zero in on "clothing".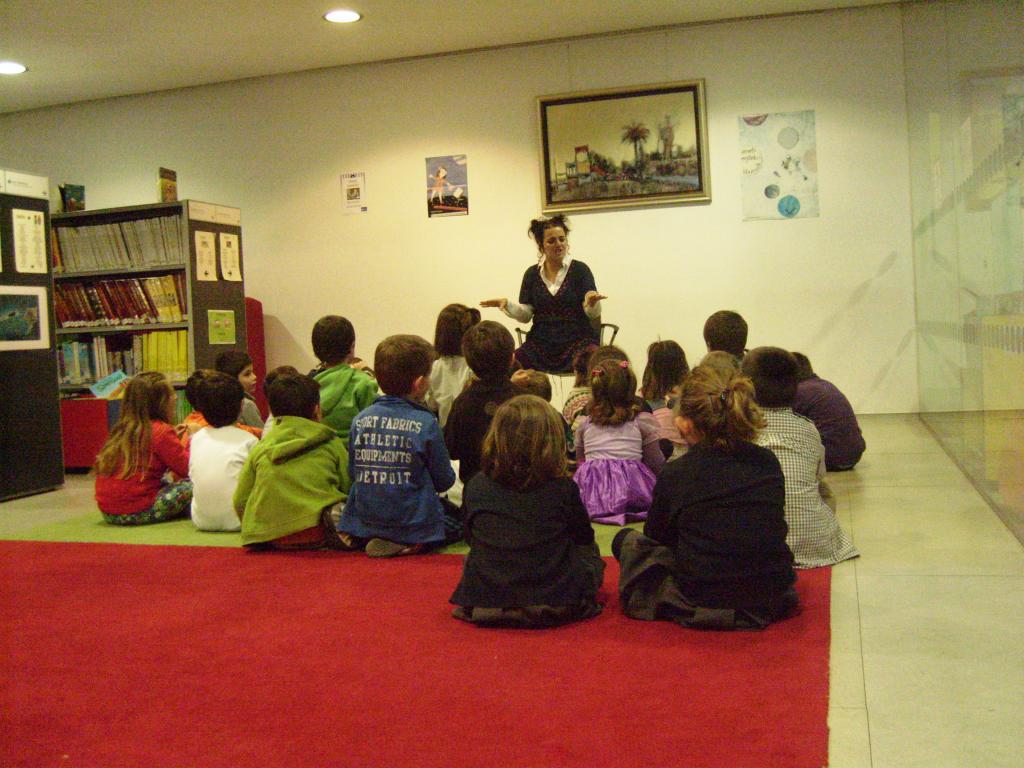
Zeroed in: <bbox>762, 416, 862, 567</bbox>.
